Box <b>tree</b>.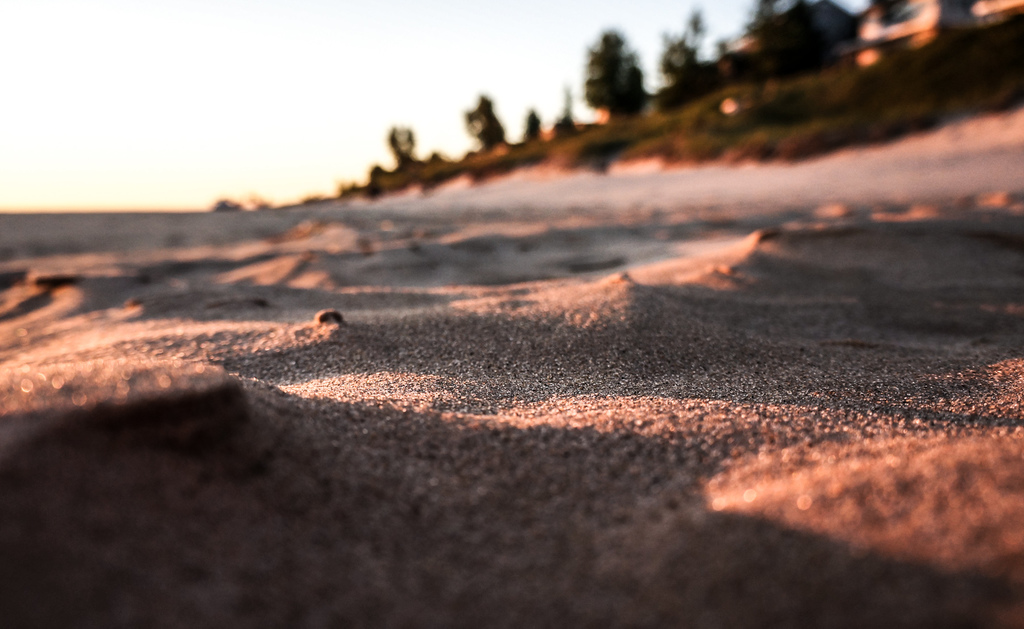
582, 21, 654, 113.
